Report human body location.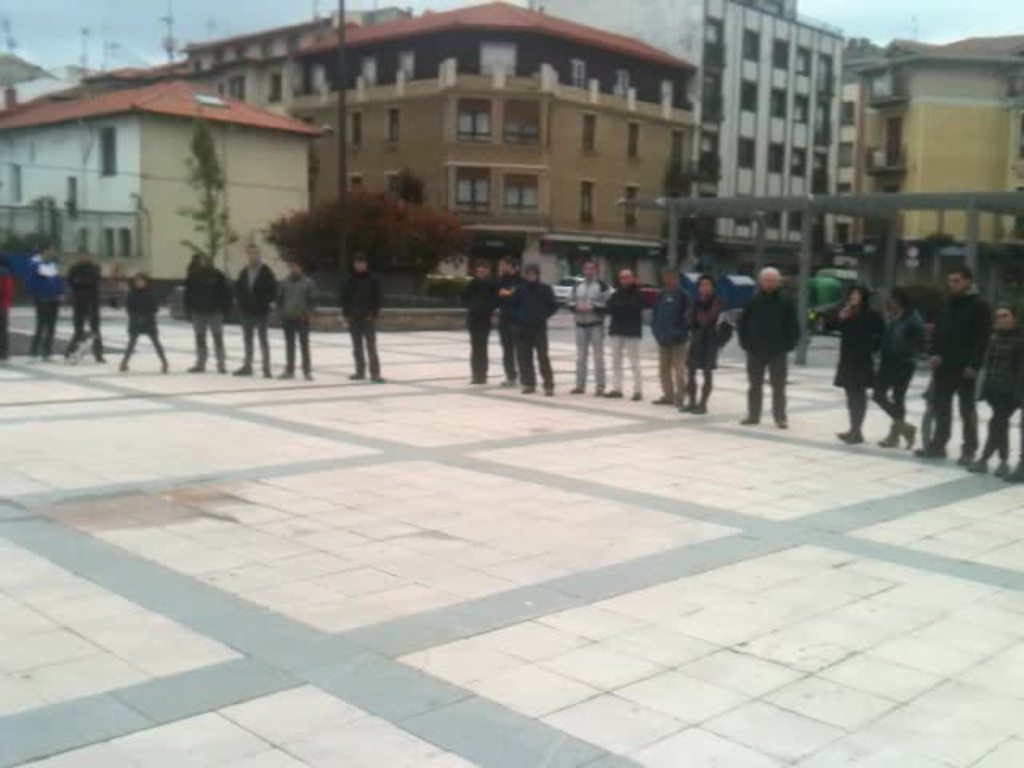
Report: left=930, top=256, right=979, bottom=472.
